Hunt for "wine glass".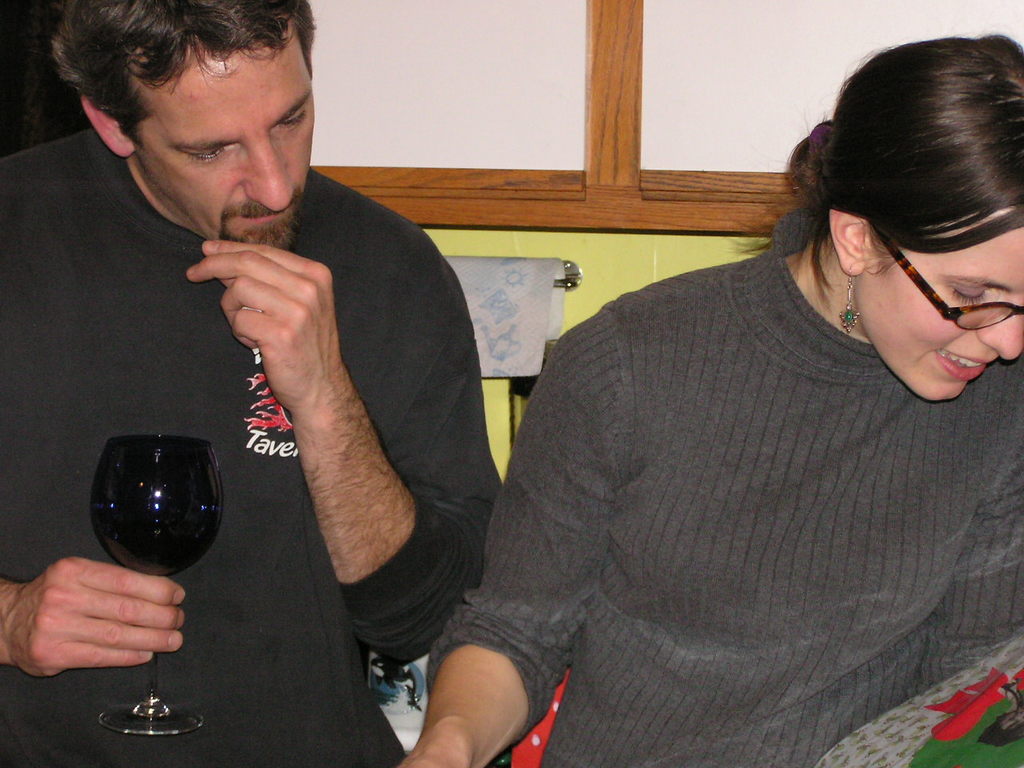
Hunted down at 87:435:225:734.
